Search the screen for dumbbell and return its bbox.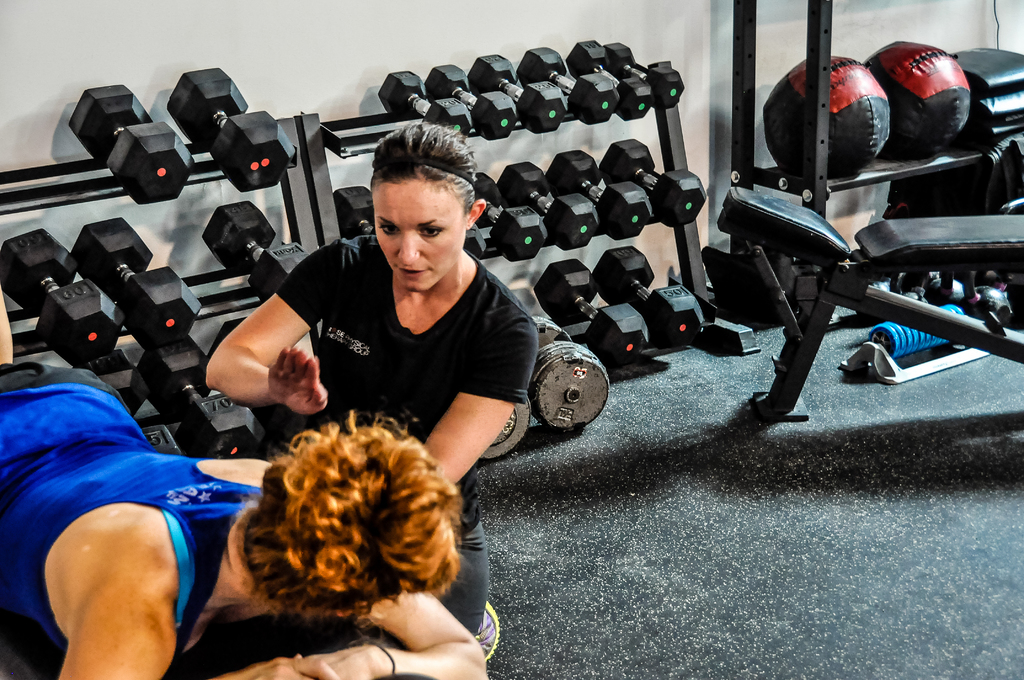
Found: x1=477 y1=393 x2=534 y2=462.
